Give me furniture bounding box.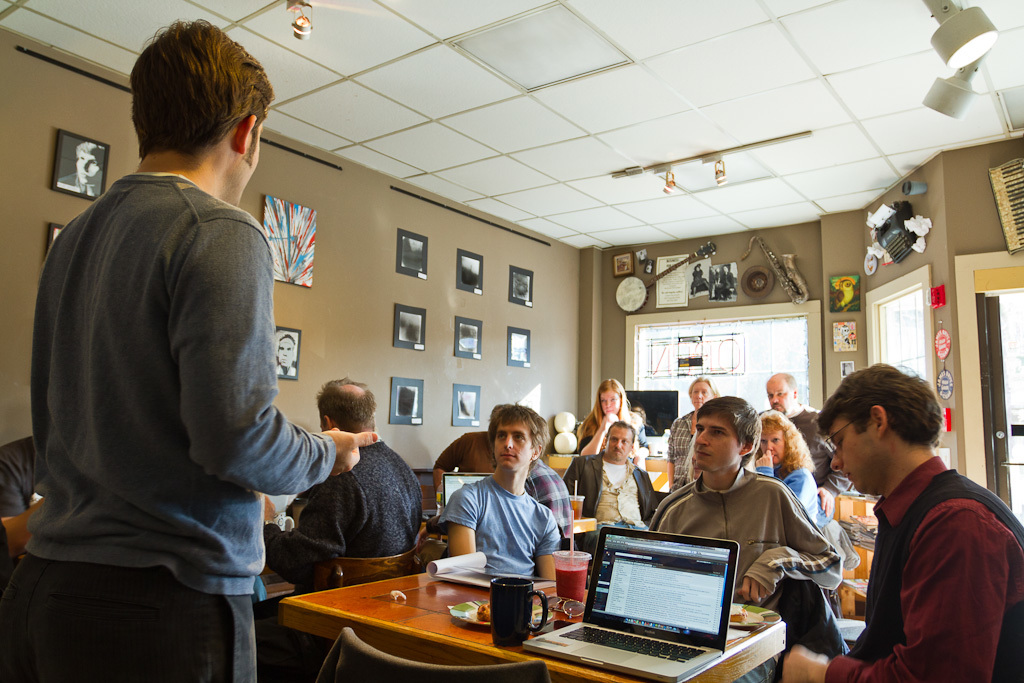
left=434, top=428, right=501, bottom=474.
